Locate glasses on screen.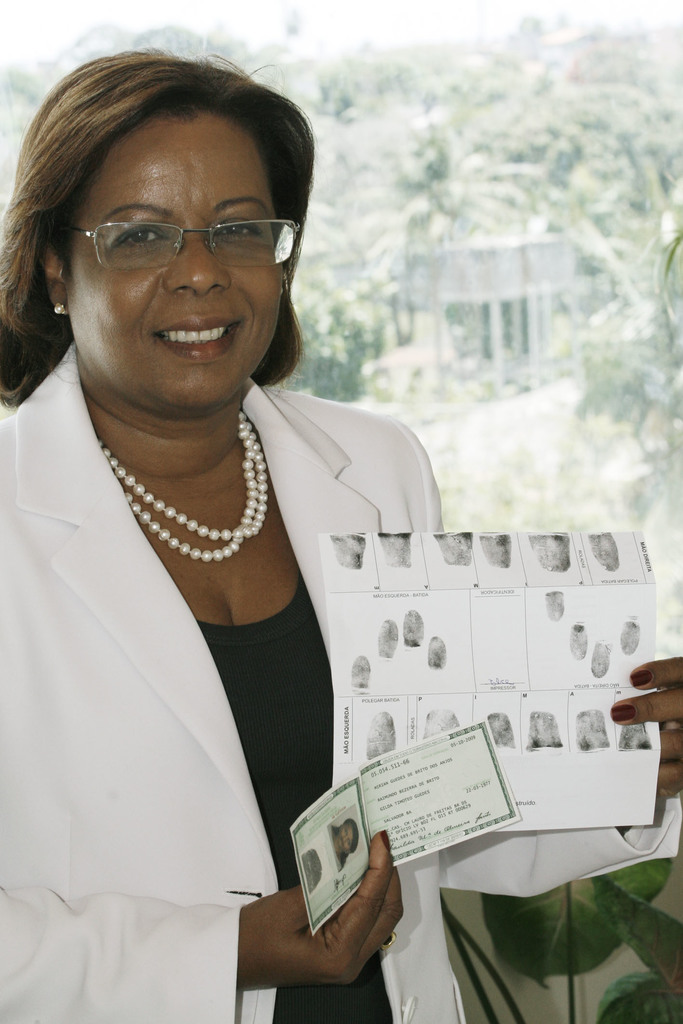
On screen at crop(48, 215, 304, 273).
